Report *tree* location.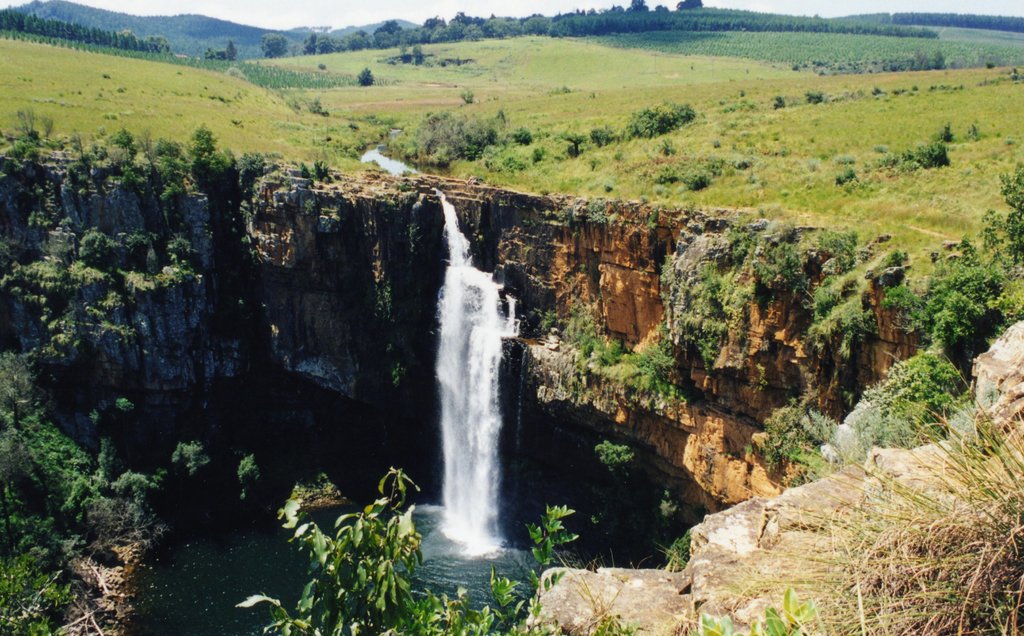
Report: left=187, top=118, right=216, bottom=167.
